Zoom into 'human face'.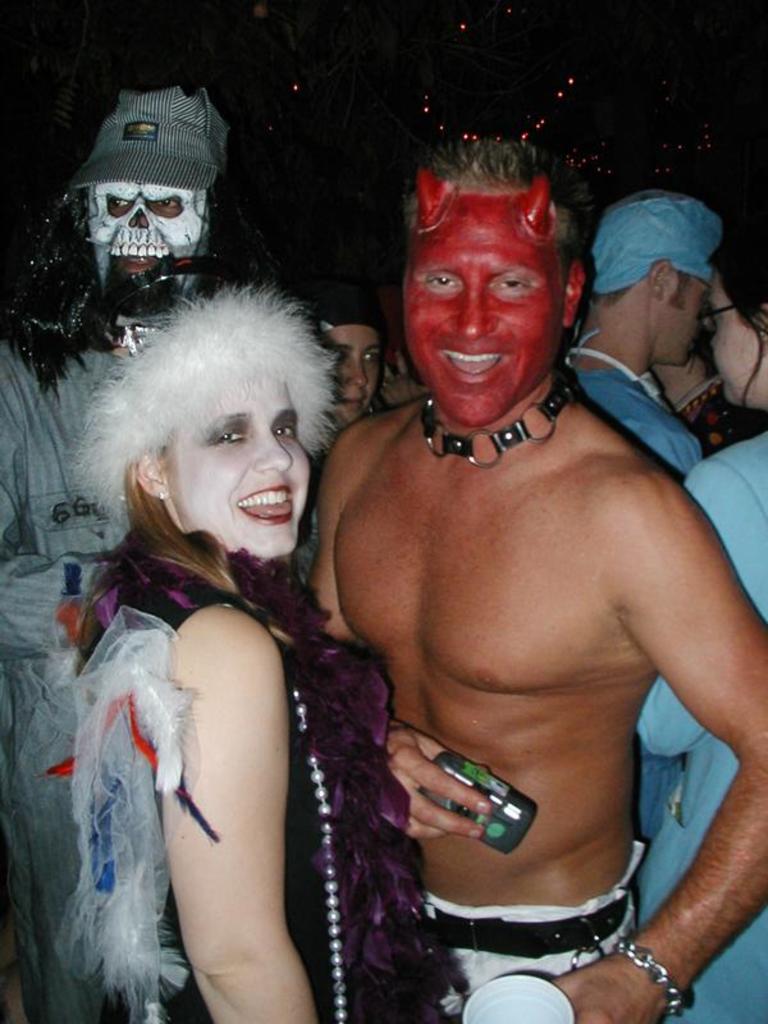
Zoom target: select_region(669, 271, 709, 367).
